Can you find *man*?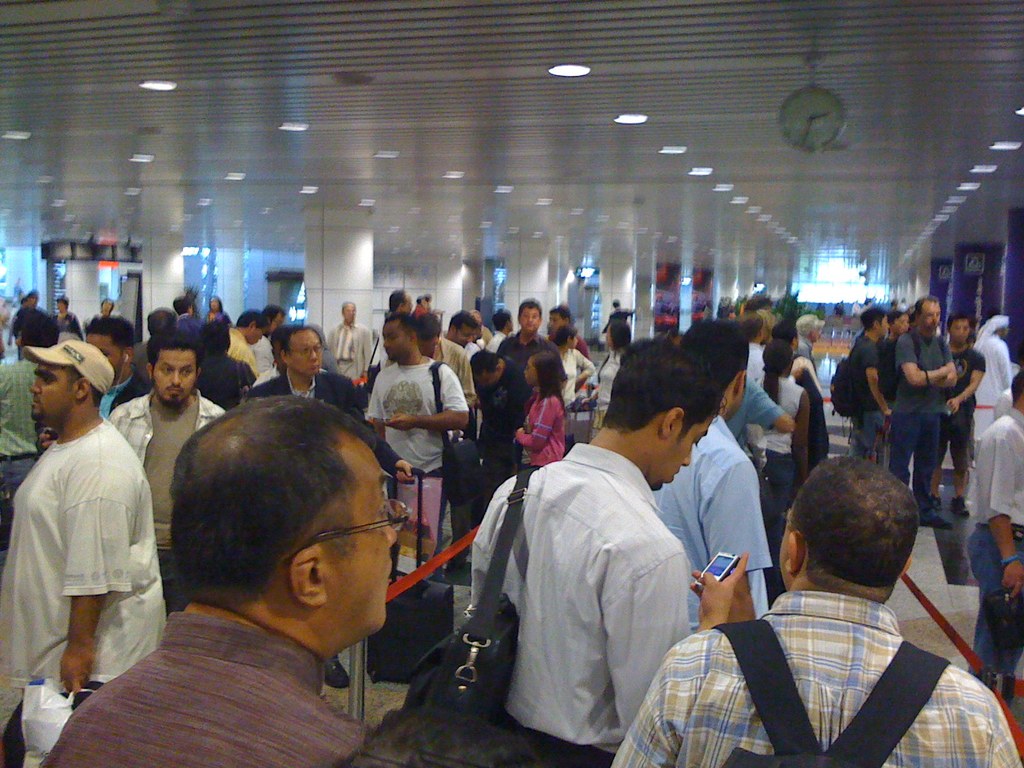
Yes, bounding box: bbox=(956, 372, 1023, 676).
